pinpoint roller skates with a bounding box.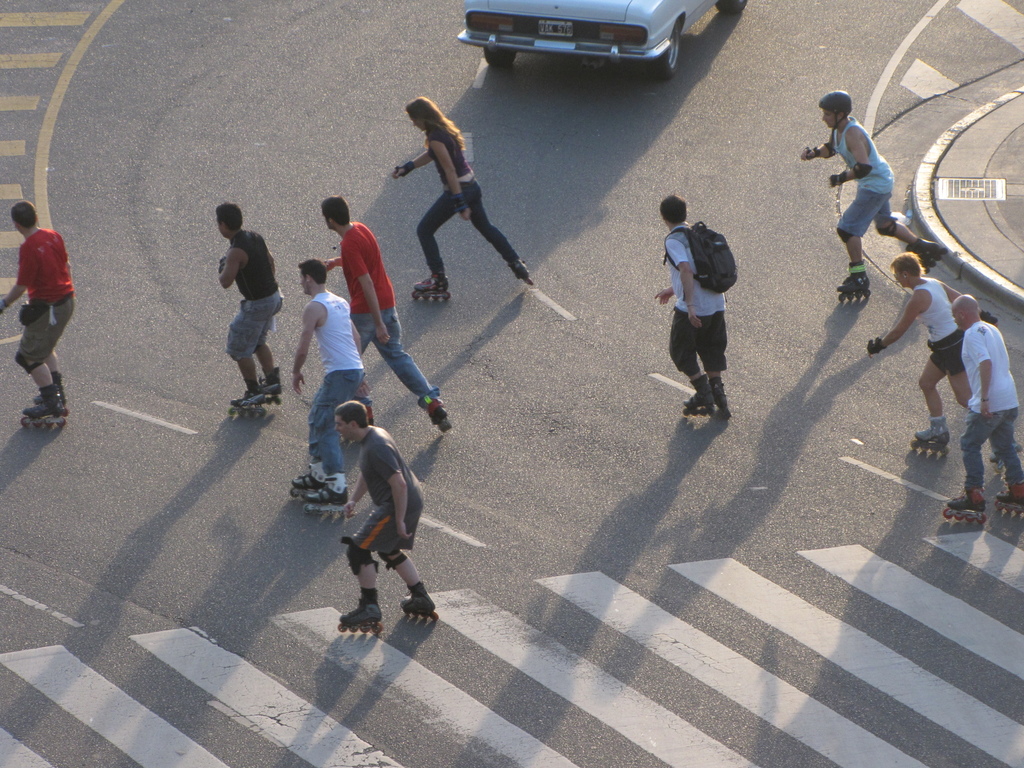
Rect(227, 380, 269, 415).
